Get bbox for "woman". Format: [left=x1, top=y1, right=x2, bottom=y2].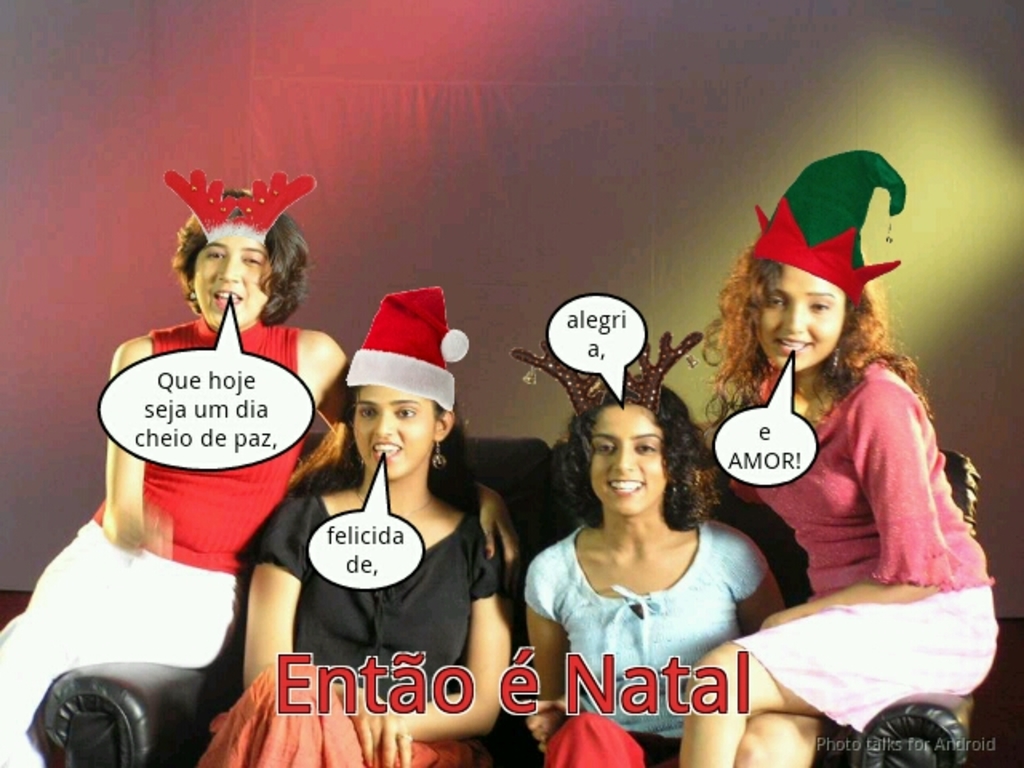
[left=0, top=187, right=534, bottom=766].
